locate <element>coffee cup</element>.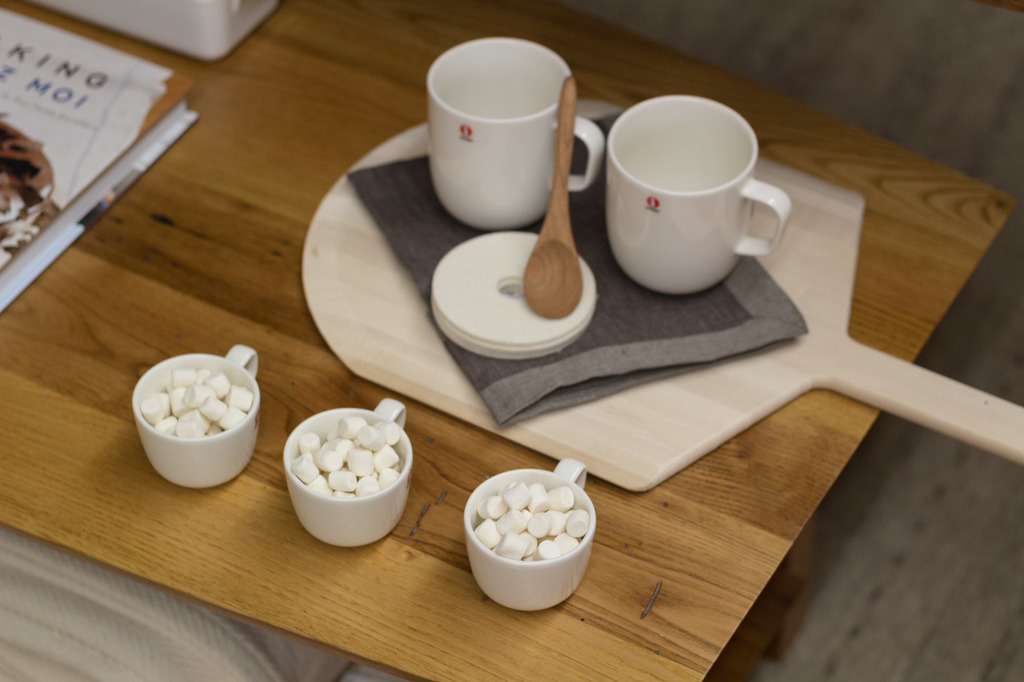
Bounding box: crop(426, 38, 607, 232).
